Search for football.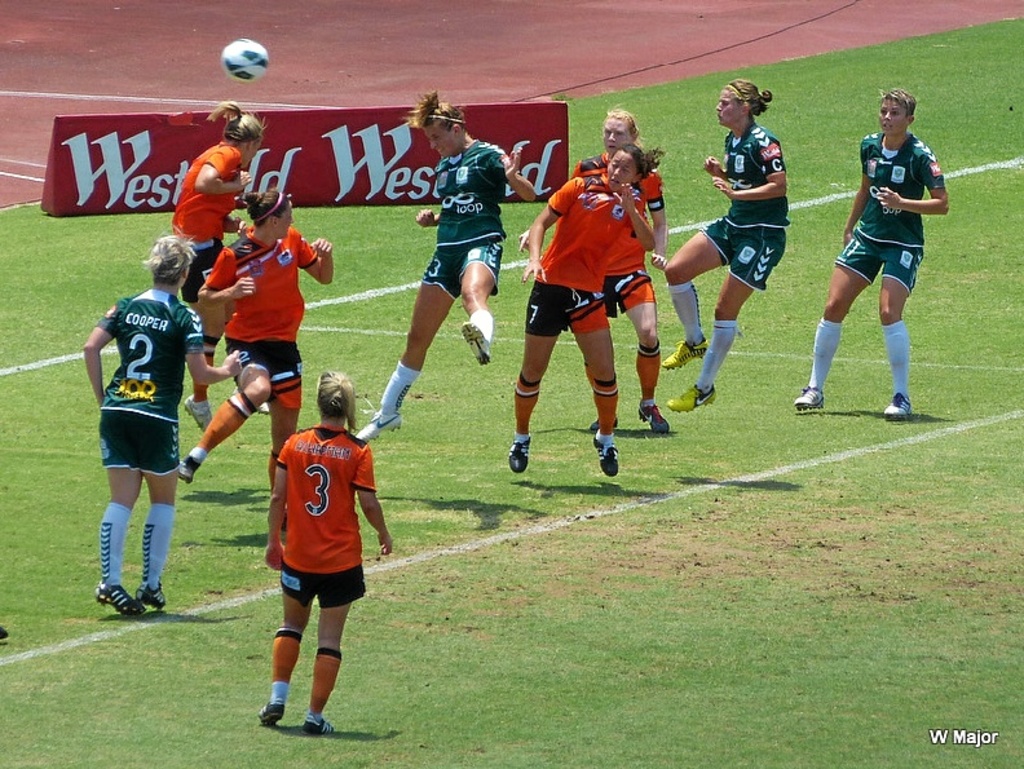
Found at <bbox>221, 36, 268, 84</bbox>.
